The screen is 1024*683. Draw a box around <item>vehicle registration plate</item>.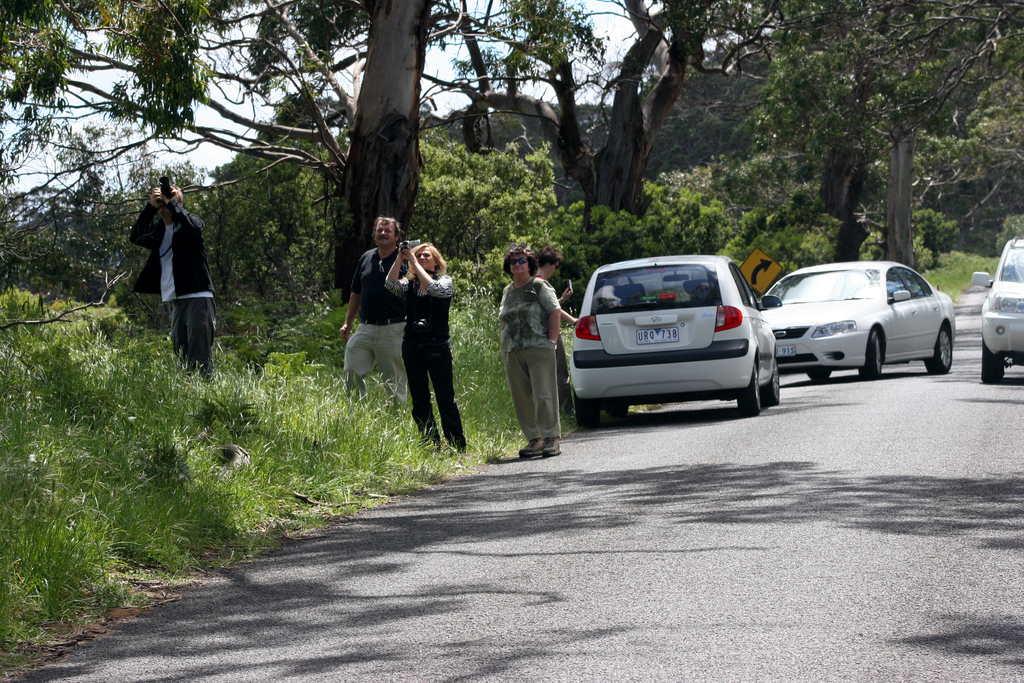
[771,345,796,358].
